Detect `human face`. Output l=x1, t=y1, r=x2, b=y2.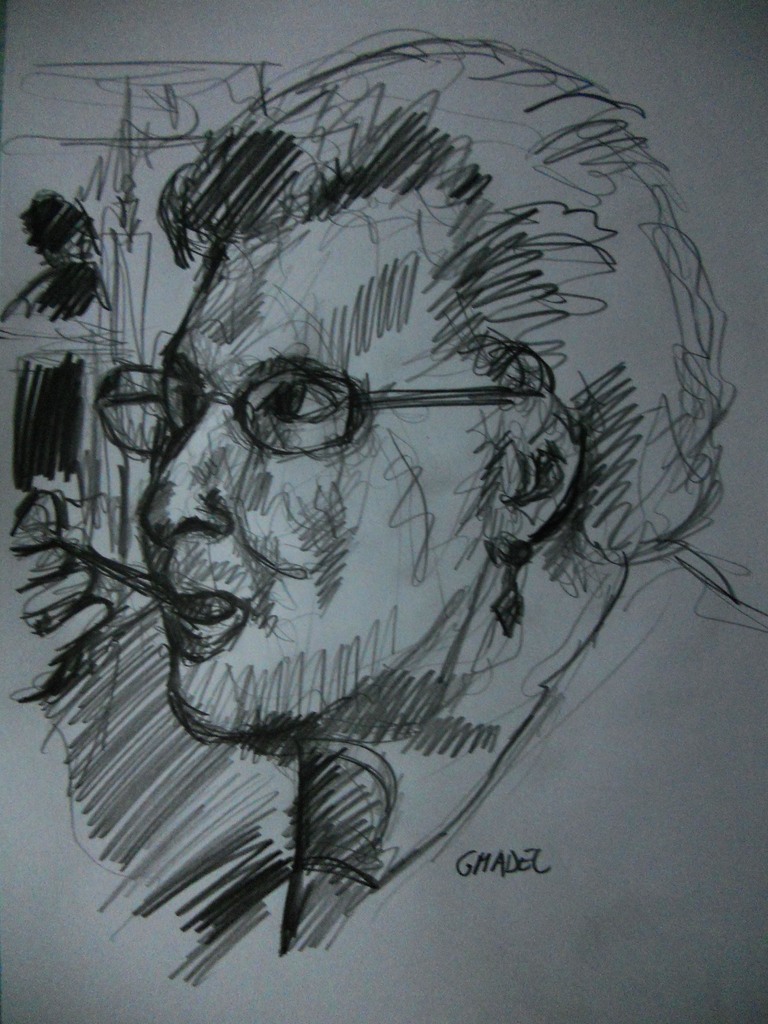
l=134, t=202, r=490, b=741.
